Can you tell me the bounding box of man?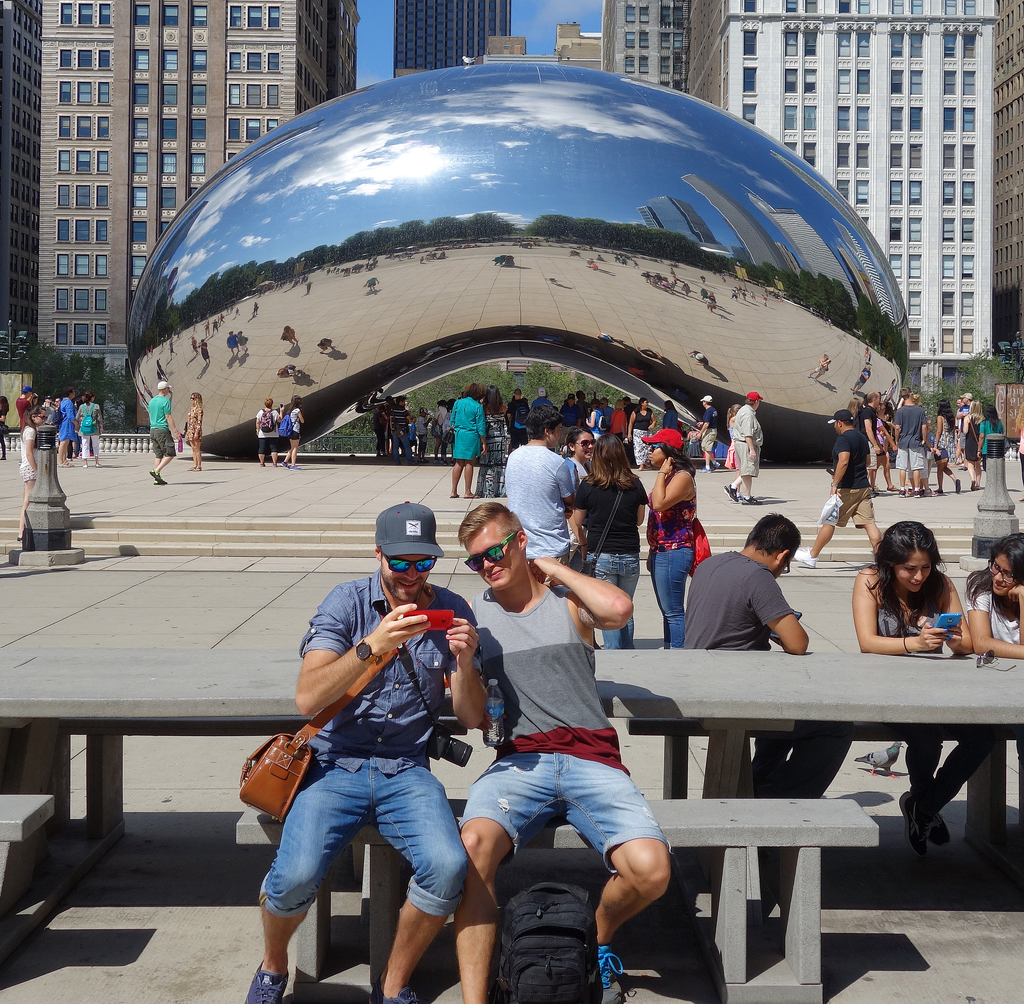
x1=684 y1=512 x2=806 y2=804.
